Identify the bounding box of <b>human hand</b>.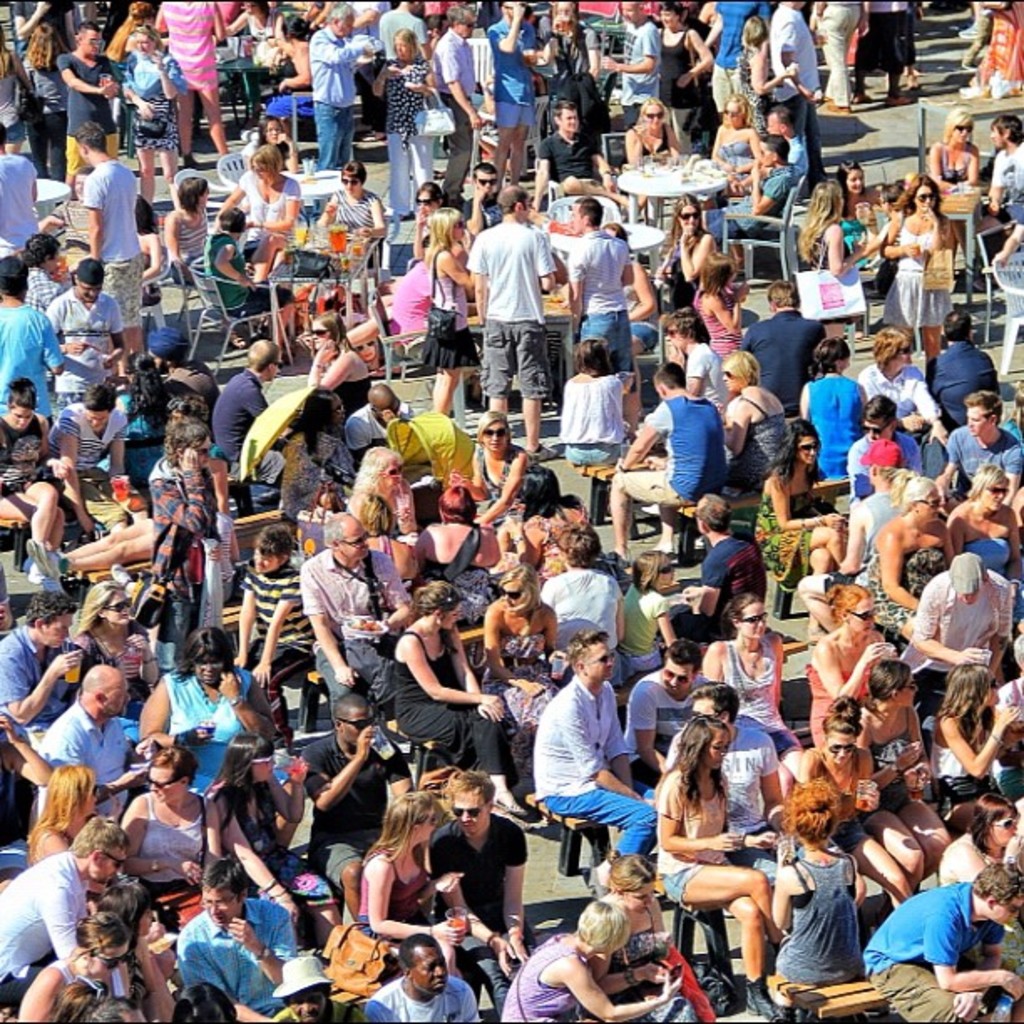
(427,915,465,952).
